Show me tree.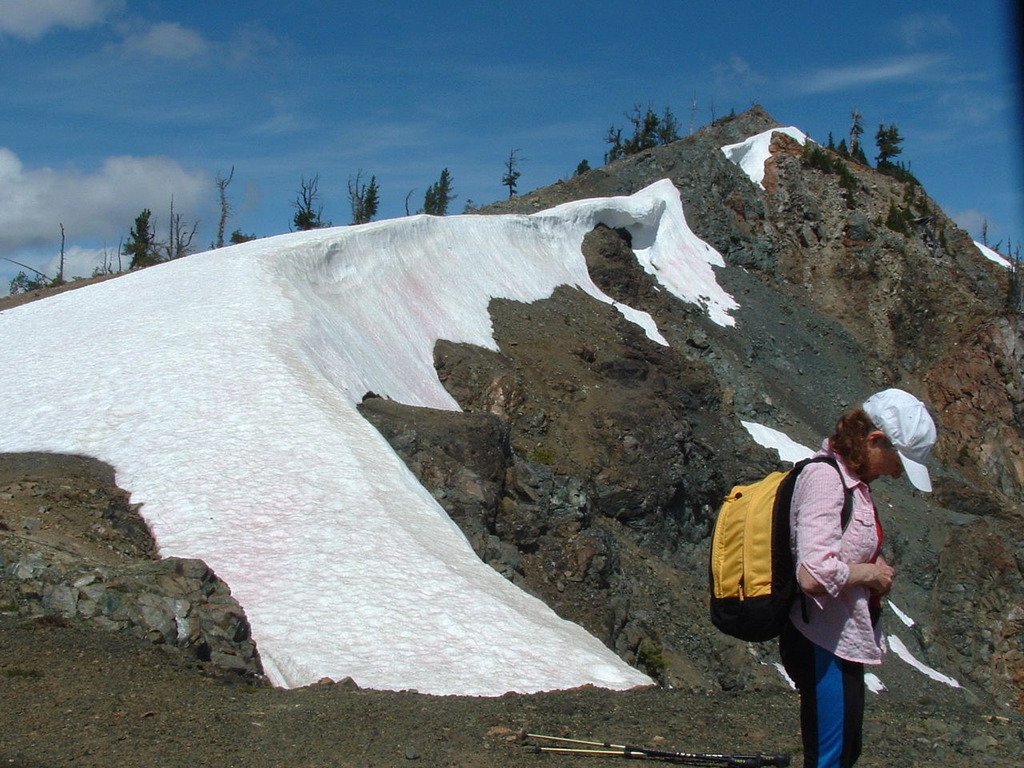
tree is here: [288, 172, 334, 232].
